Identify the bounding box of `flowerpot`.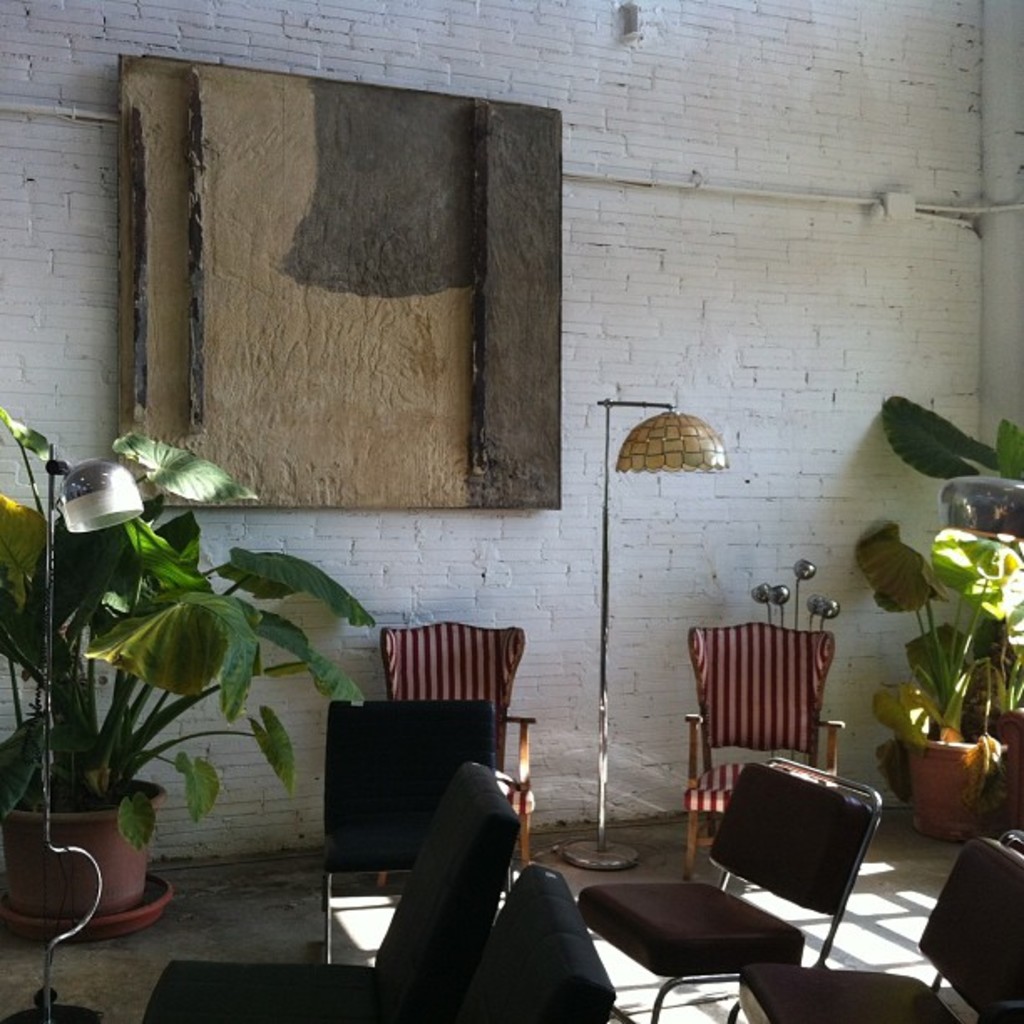
(32, 793, 167, 935).
